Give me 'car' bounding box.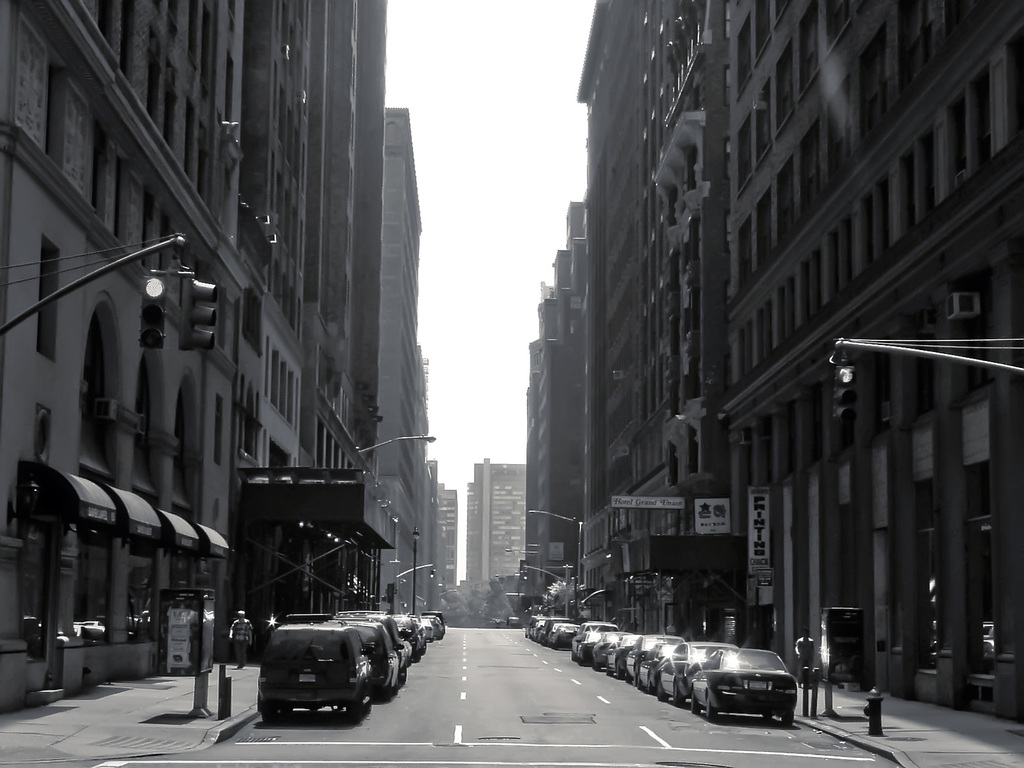
bbox=[429, 613, 449, 638].
